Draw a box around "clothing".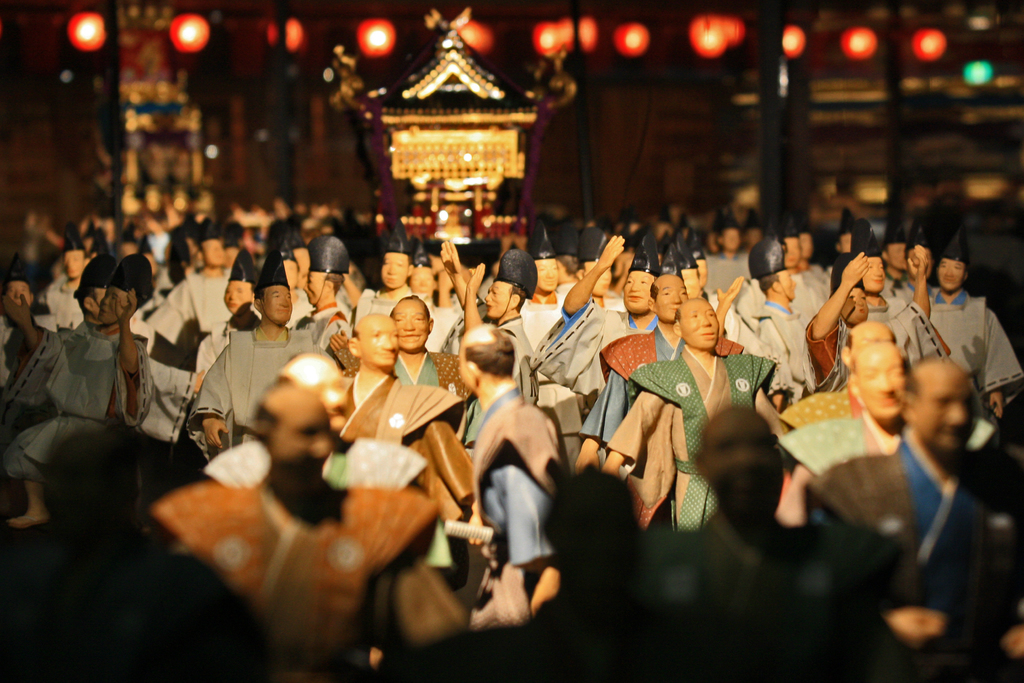
(862,291,890,323).
